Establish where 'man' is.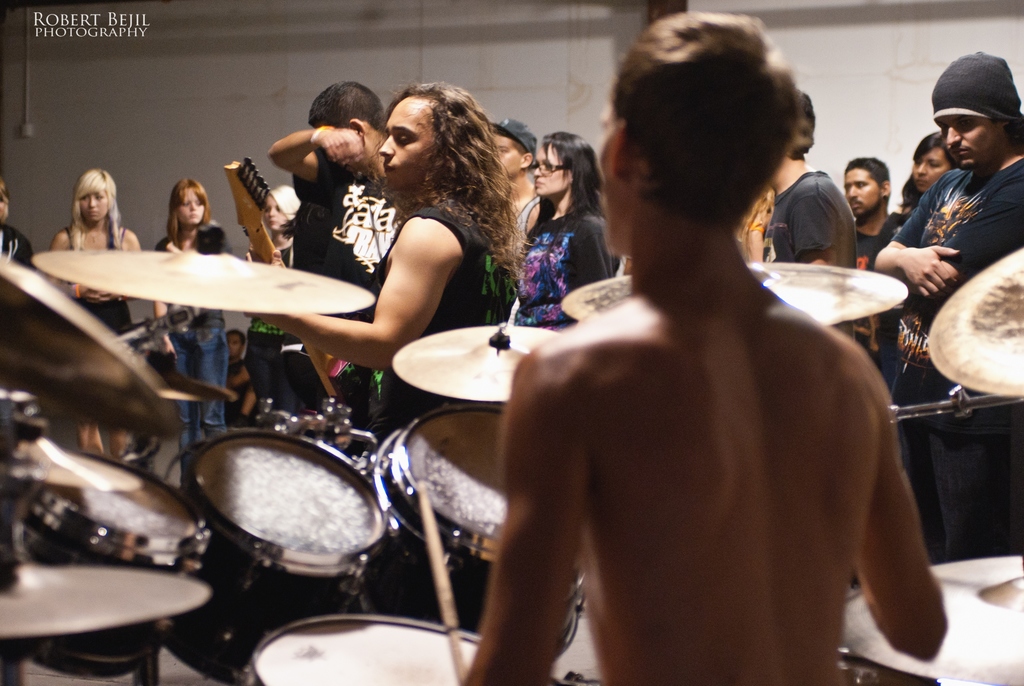
Established at left=236, top=80, right=539, bottom=441.
